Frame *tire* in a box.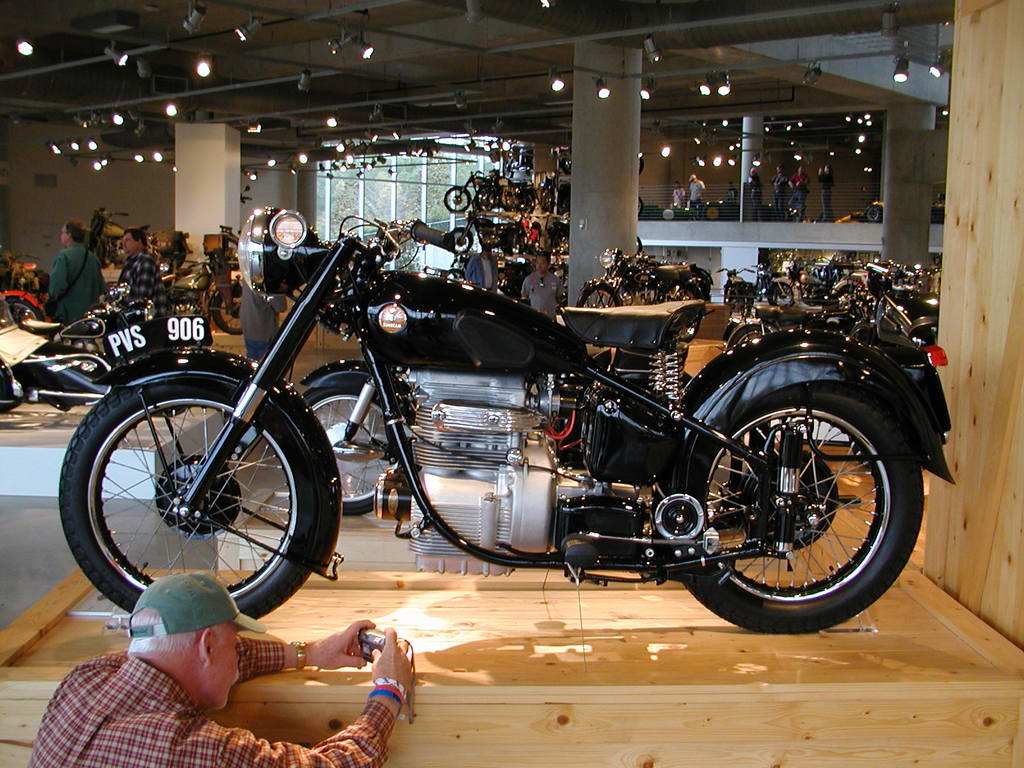
576 285 618 308.
